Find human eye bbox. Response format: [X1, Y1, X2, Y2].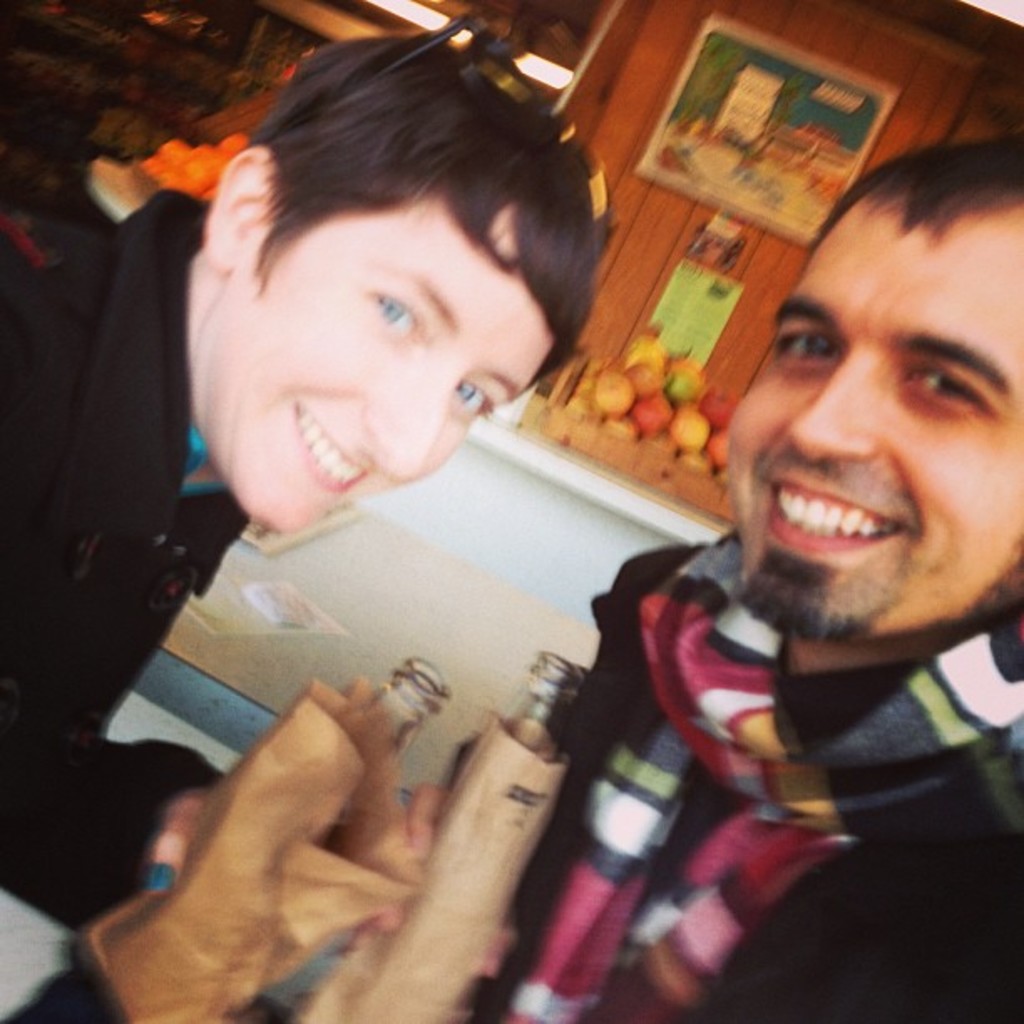
[885, 371, 999, 420].
